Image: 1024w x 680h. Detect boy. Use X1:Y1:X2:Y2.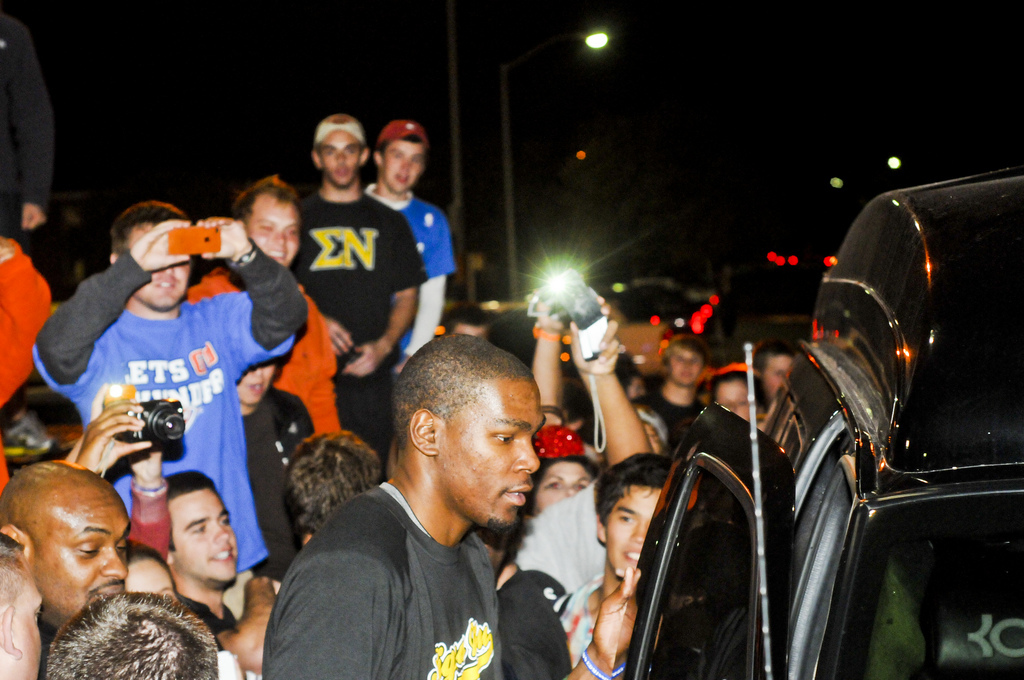
360:115:462:383.
